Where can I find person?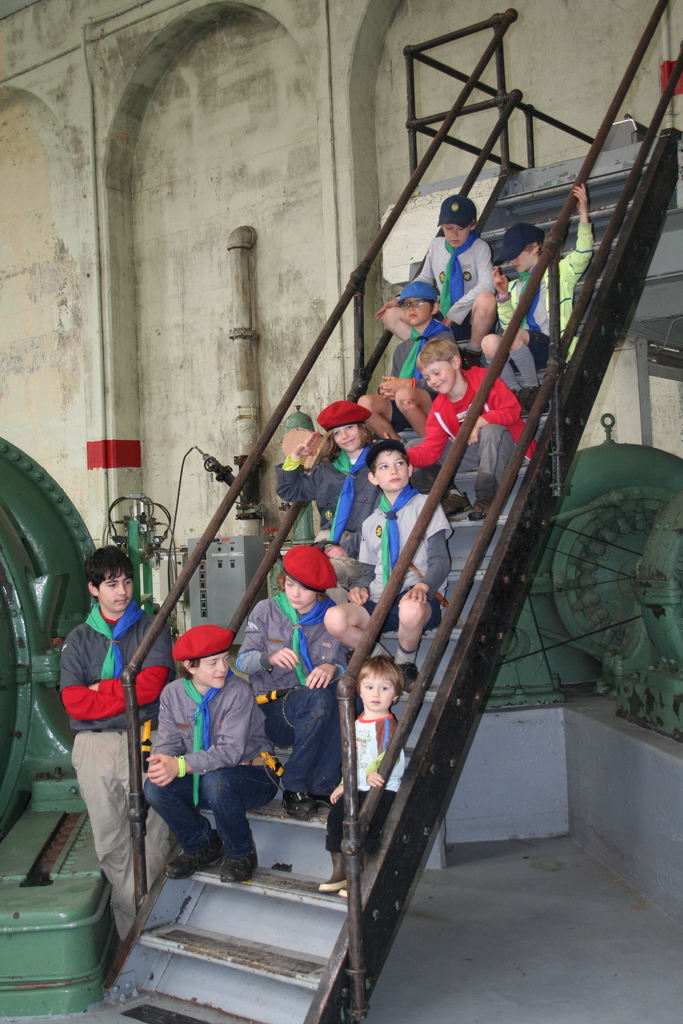
You can find it at (341, 273, 456, 444).
